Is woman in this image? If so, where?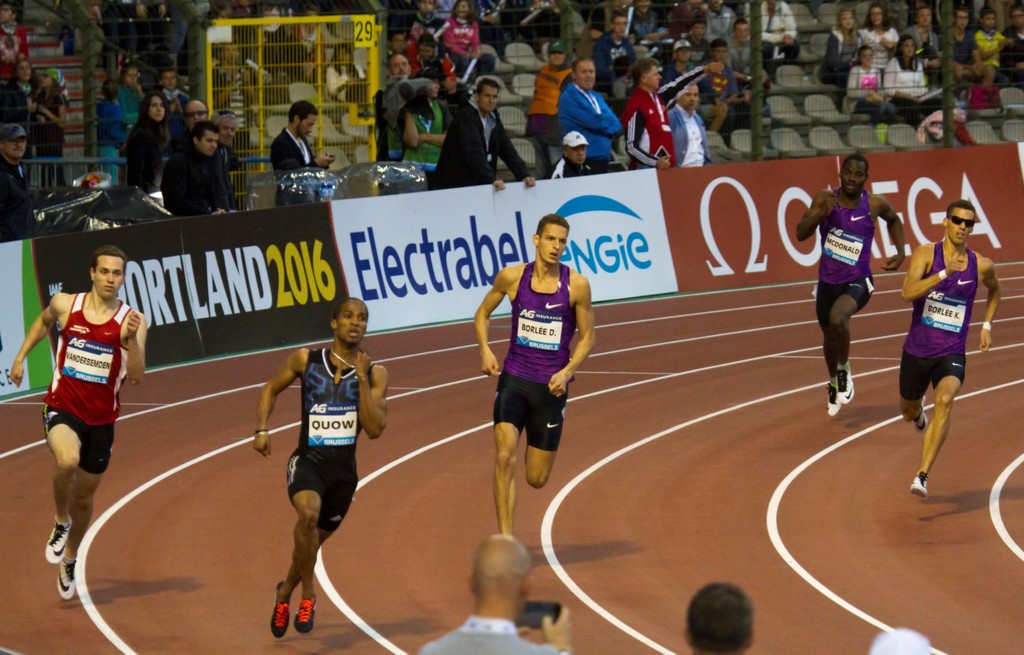
Yes, at bbox=[833, 28, 904, 149].
